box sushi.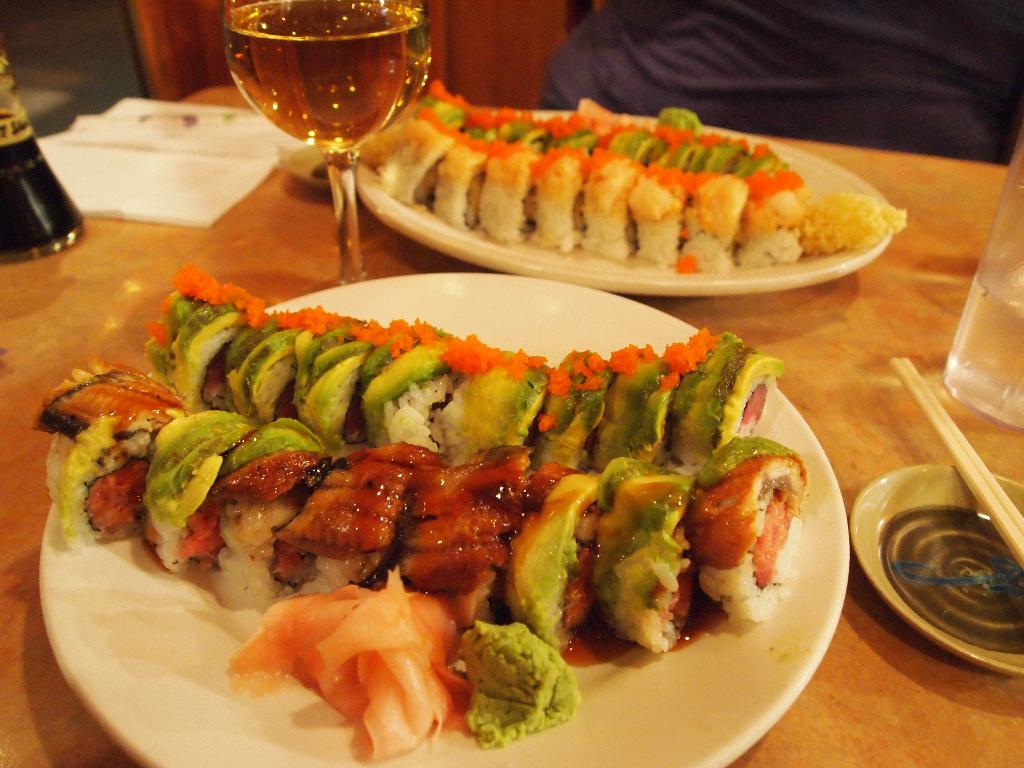
BBox(682, 449, 803, 639).
